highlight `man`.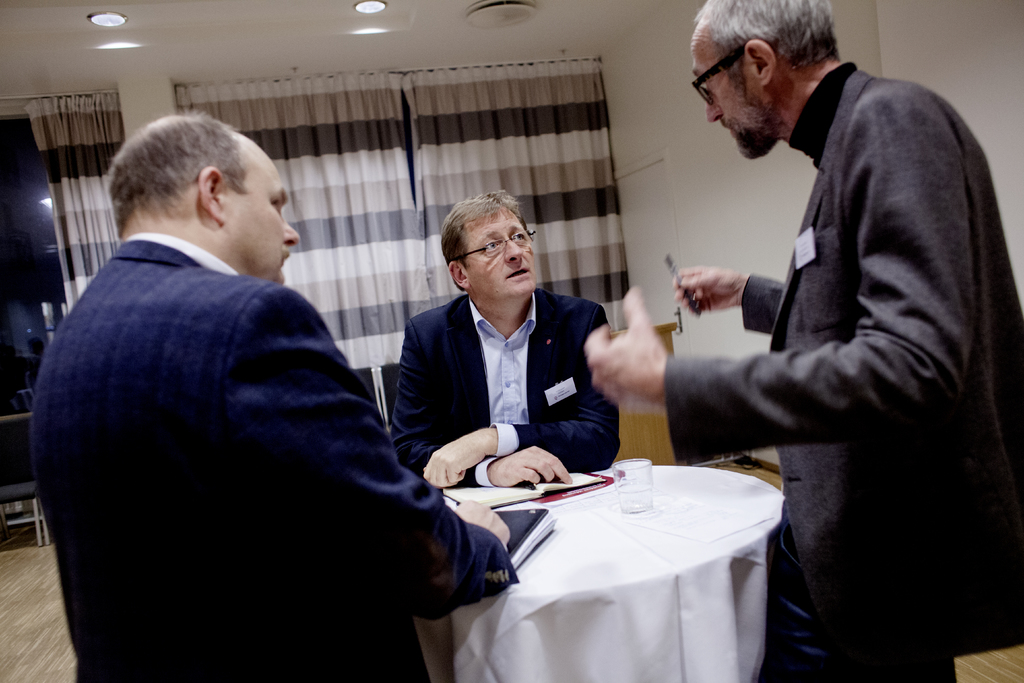
Highlighted region: left=662, top=3, right=1004, bottom=643.
